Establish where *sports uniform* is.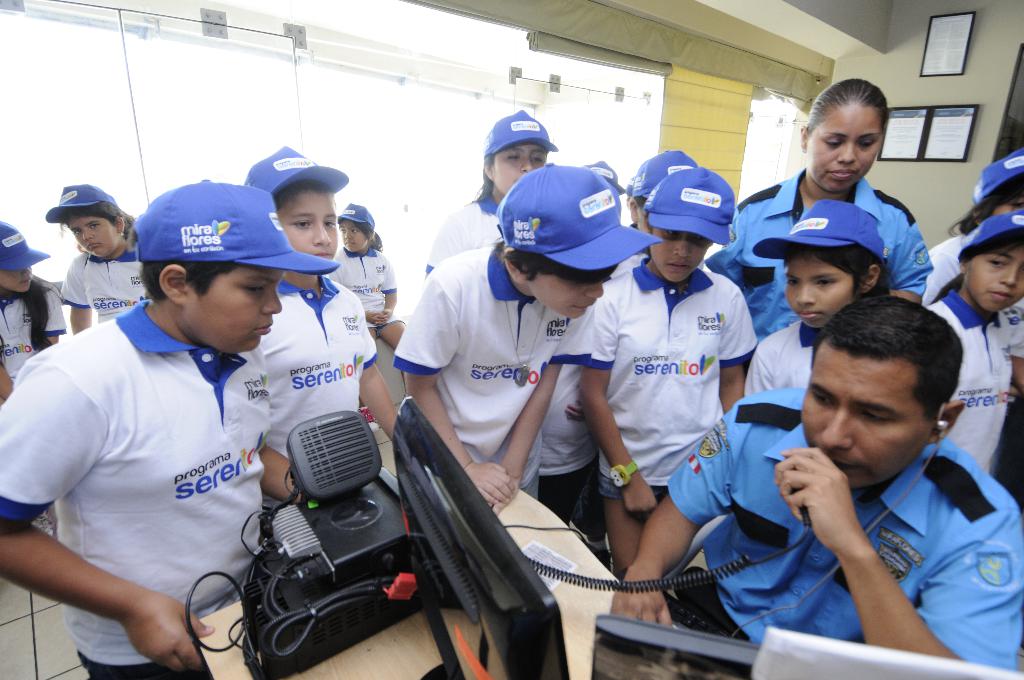
Established at [left=61, top=233, right=166, bottom=329].
